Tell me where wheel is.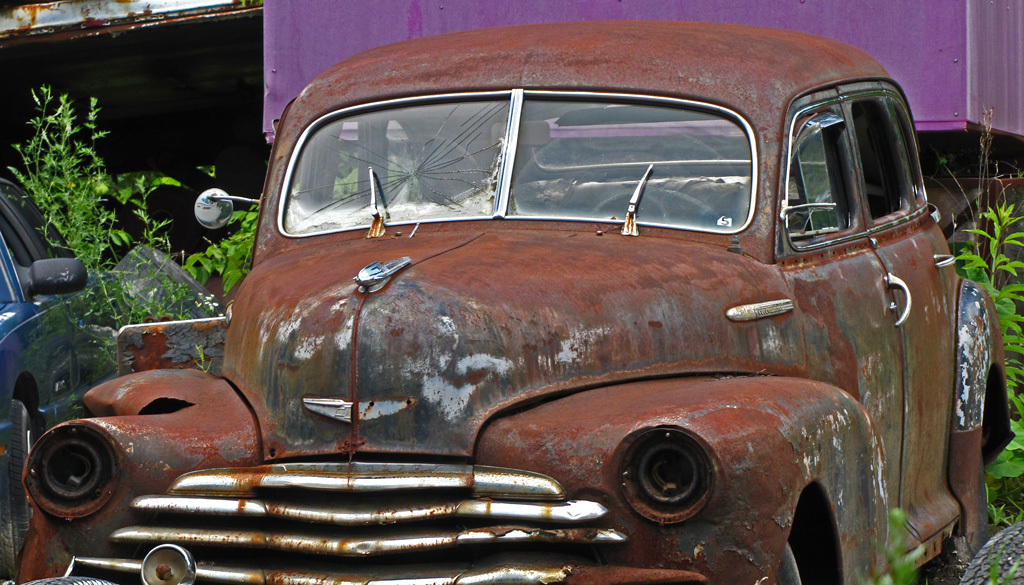
wheel is at (777, 526, 809, 584).
